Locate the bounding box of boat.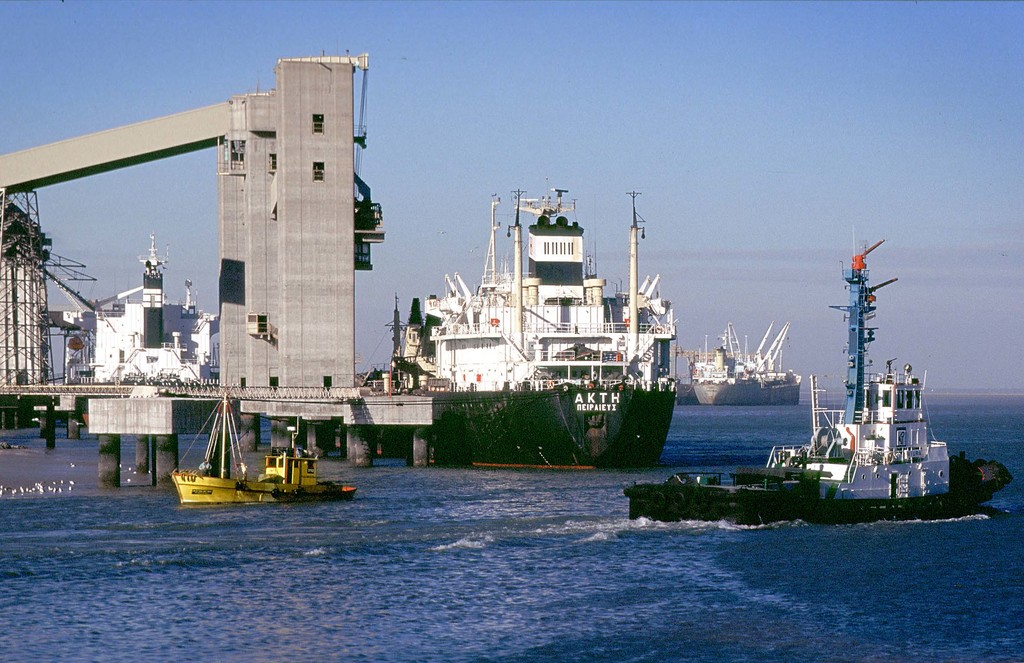
Bounding box: locate(624, 233, 1015, 523).
